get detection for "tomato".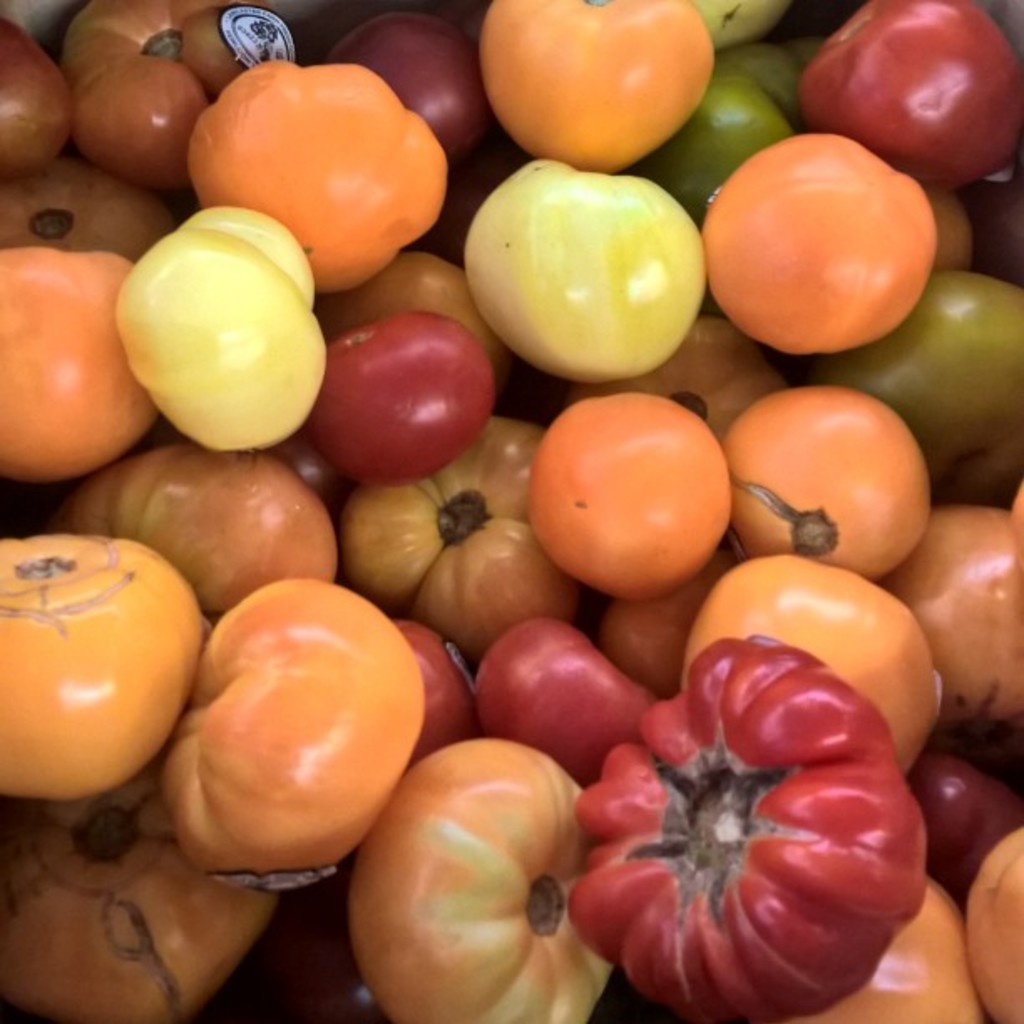
Detection: 524 392 738 596.
